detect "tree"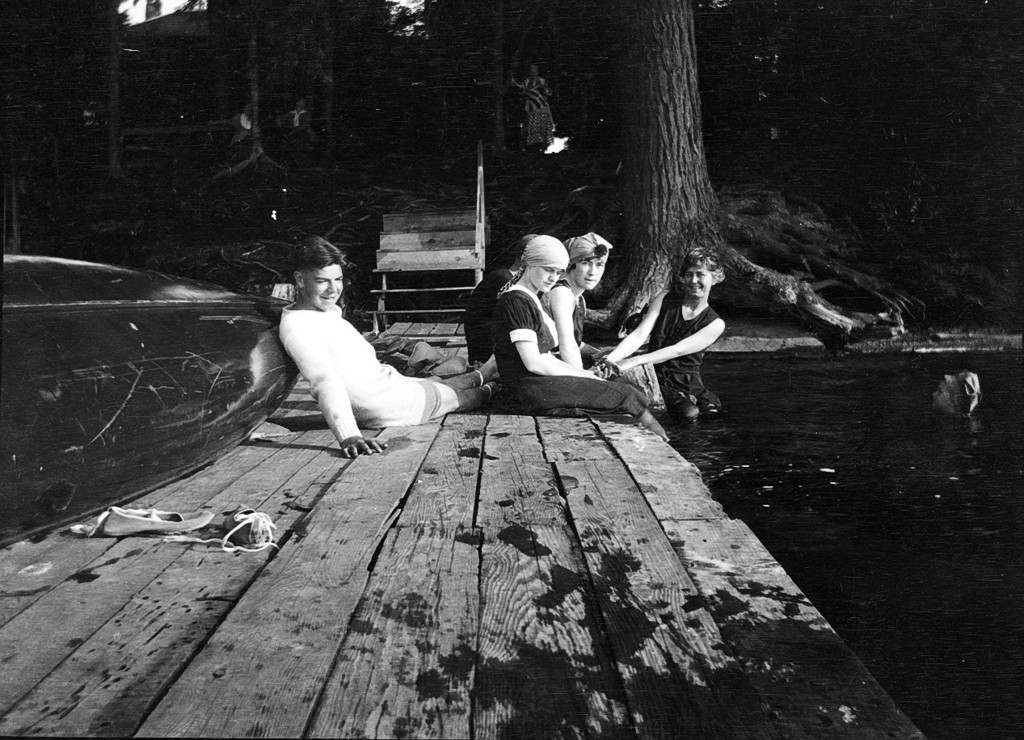
bbox=(518, 0, 962, 398)
